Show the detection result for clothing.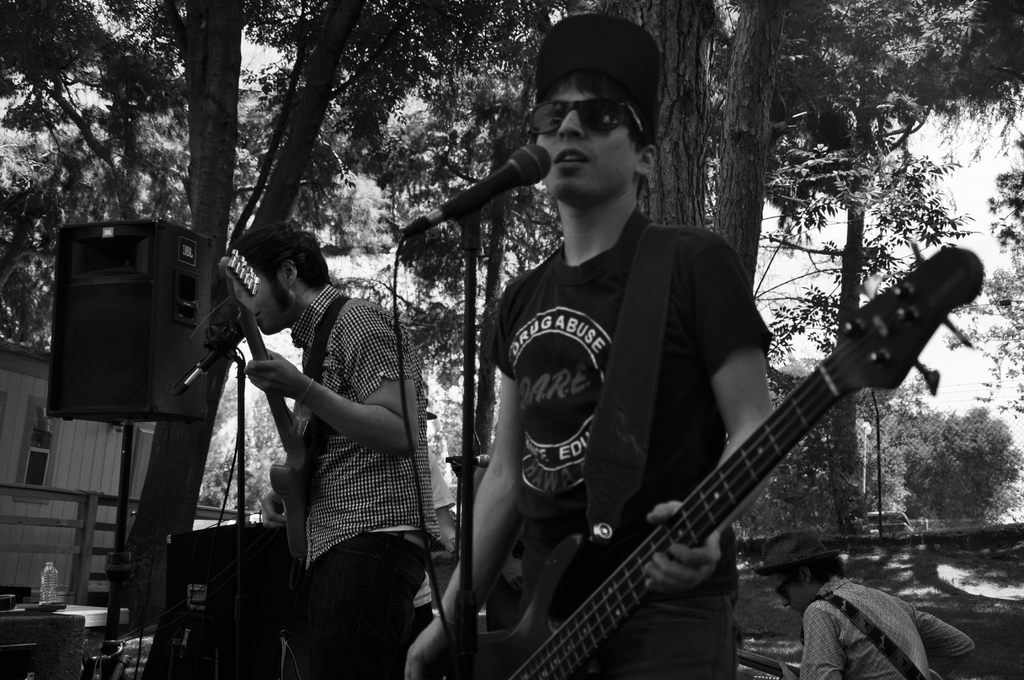
select_region(290, 279, 436, 679).
